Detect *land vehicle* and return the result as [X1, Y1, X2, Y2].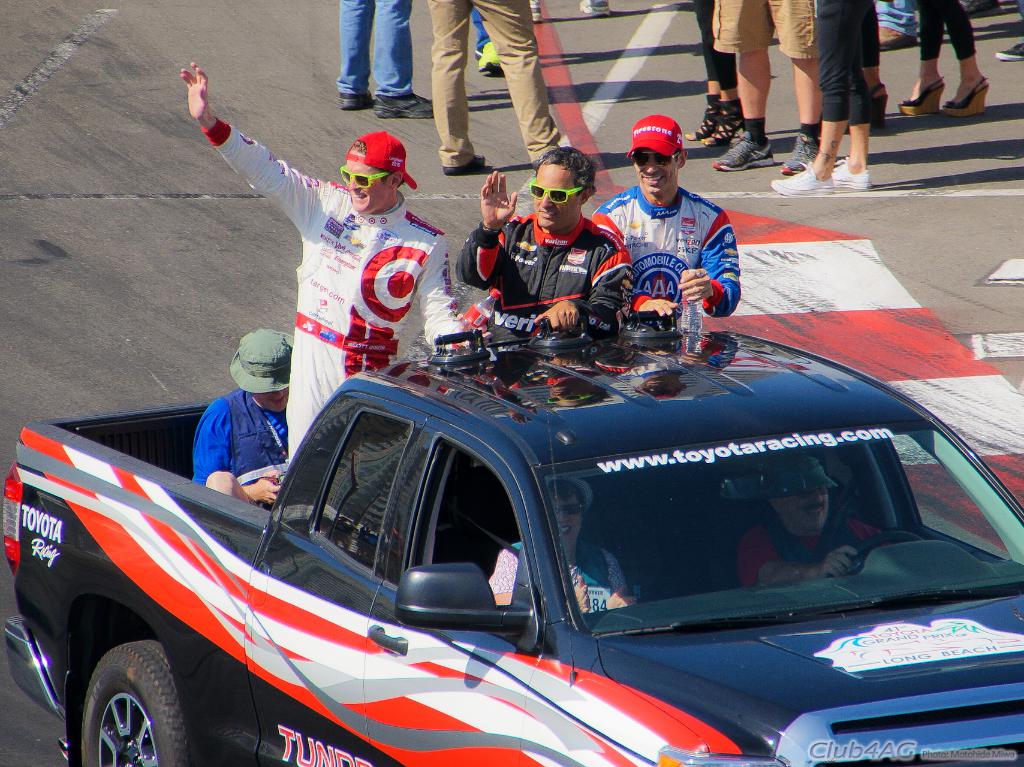
[4, 329, 1023, 766].
